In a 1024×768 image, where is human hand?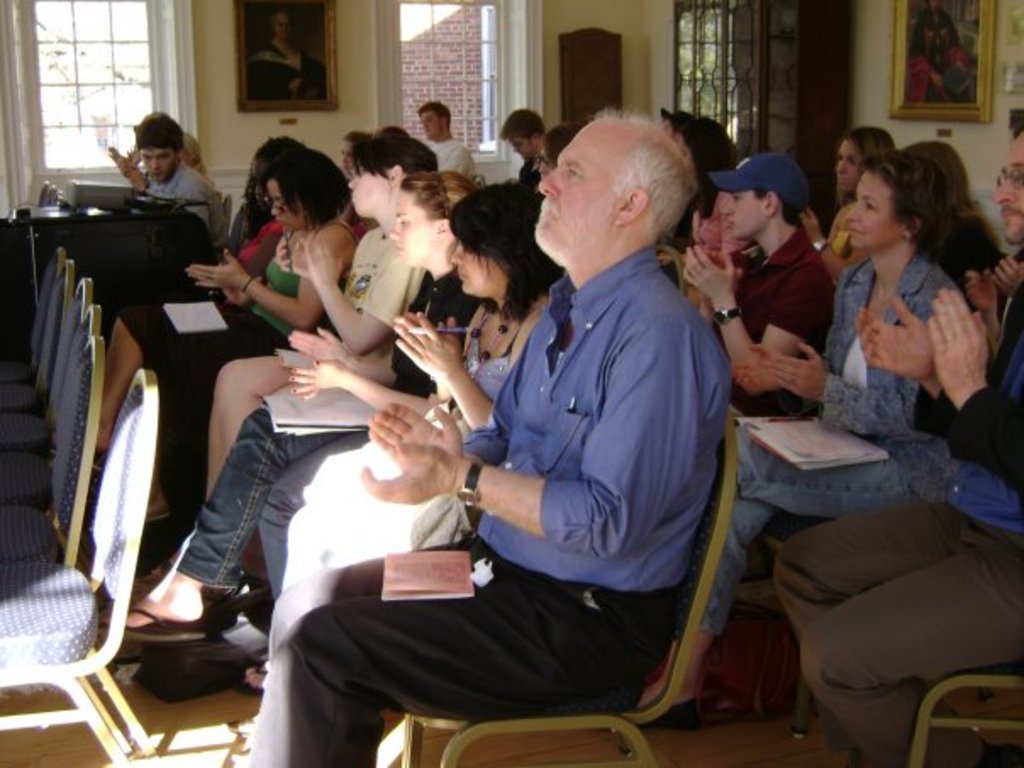
[754, 344, 831, 402].
